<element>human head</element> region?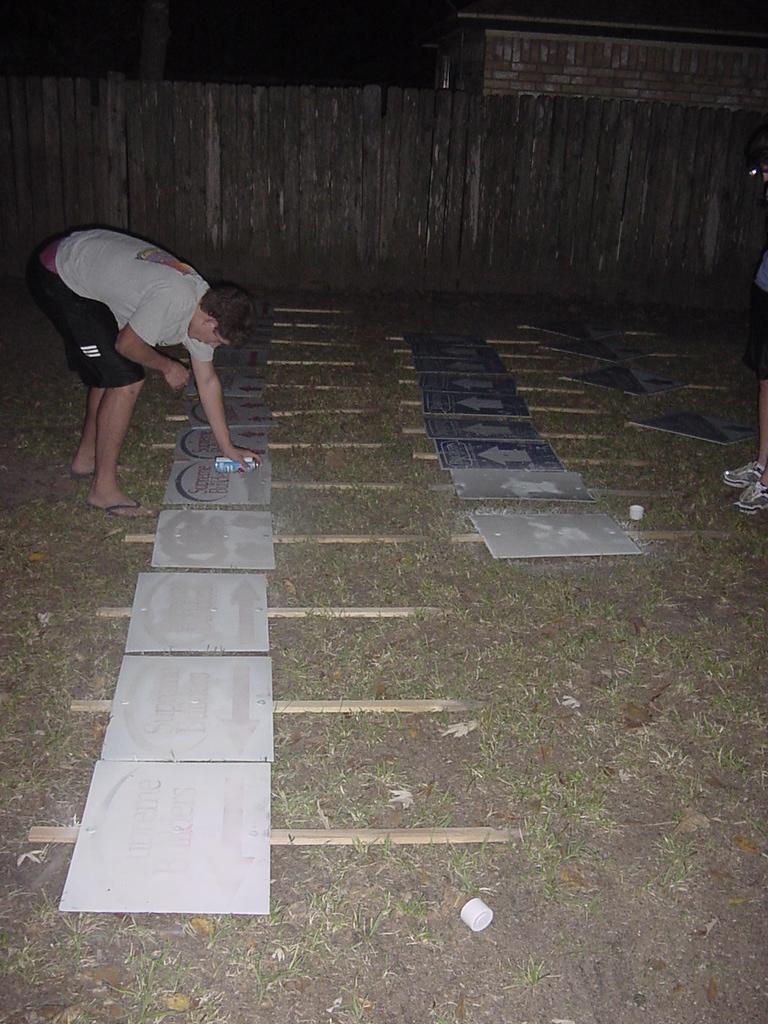
crop(184, 283, 254, 347)
